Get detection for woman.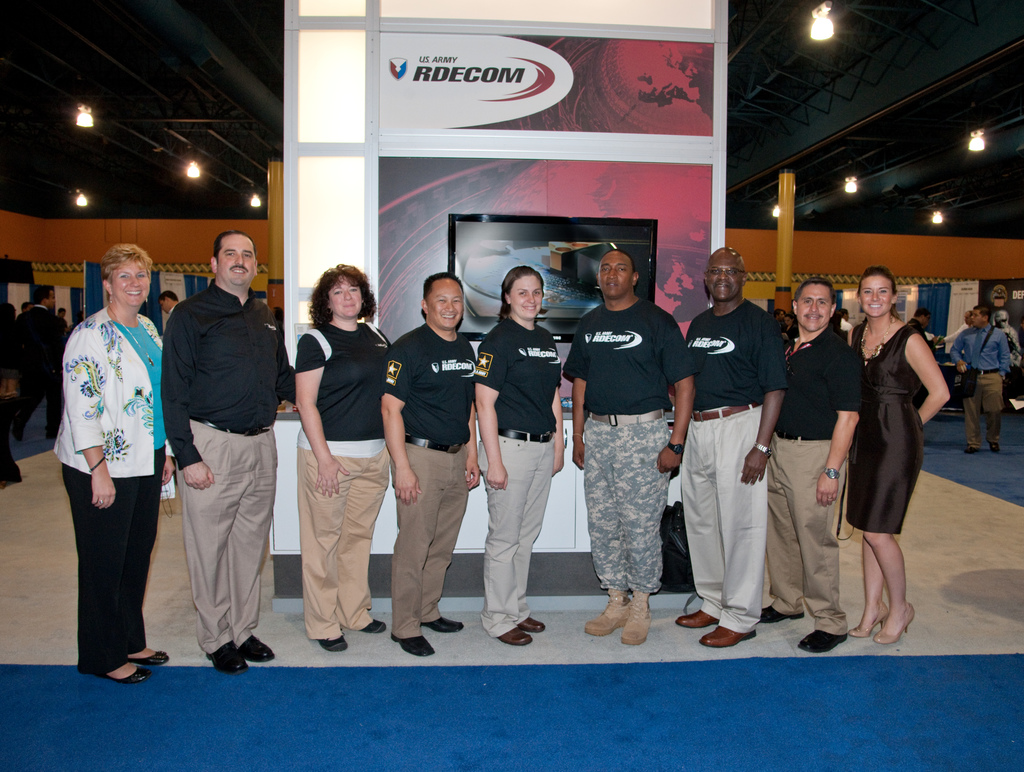
Detection: bbox=[291, 263, 403, 655].
